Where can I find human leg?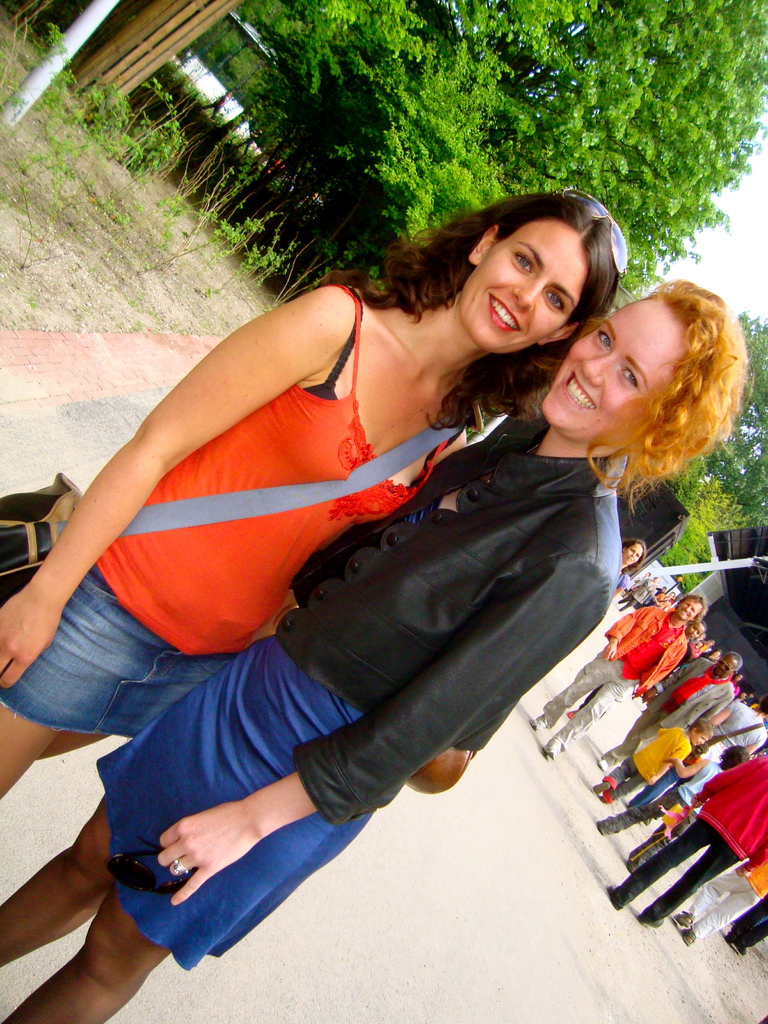
You can find it at 0/796/119/975.
